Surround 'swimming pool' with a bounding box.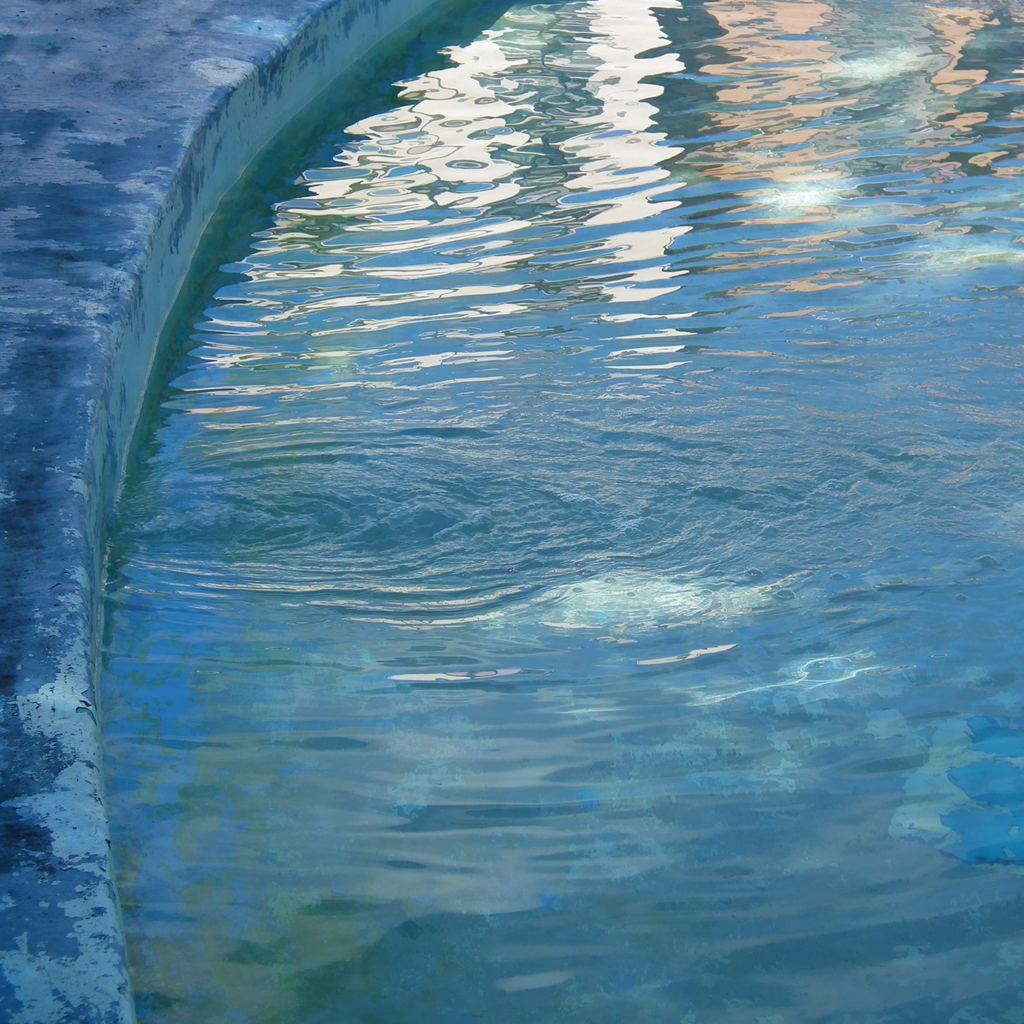
bbox=[0, 0, 1023, 1023].
